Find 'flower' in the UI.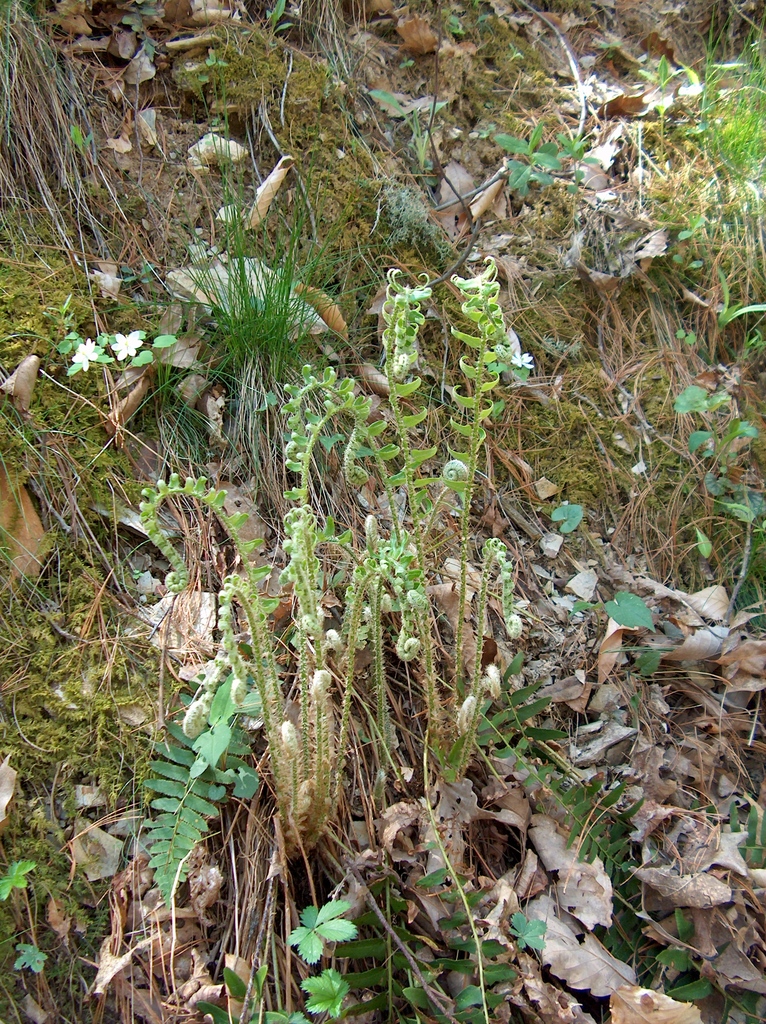
UI element at box(510, 350, 536, 371).
